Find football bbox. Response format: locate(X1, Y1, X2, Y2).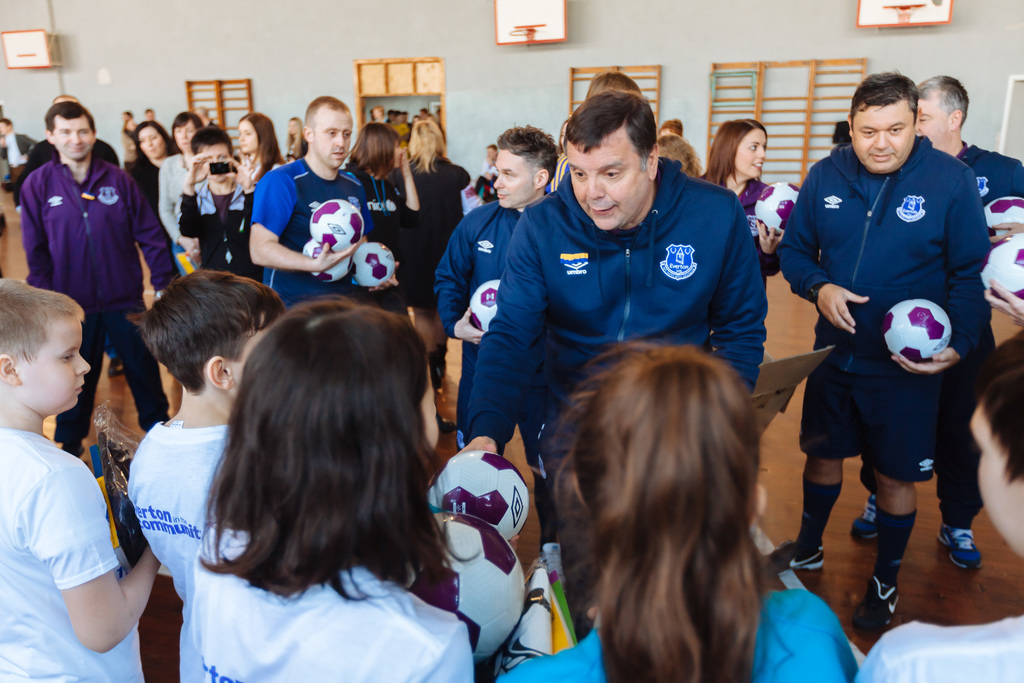
locate(300, 234, 355, 286).
